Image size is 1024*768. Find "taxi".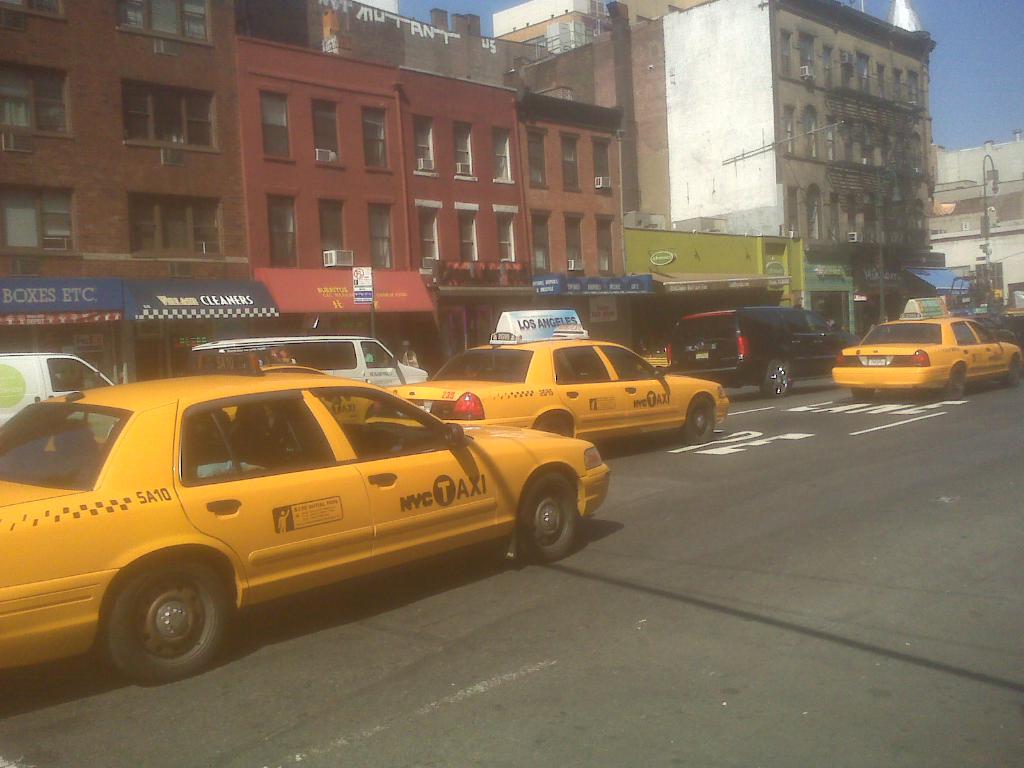
{"x1": 0, "y1": 346, "x2": 610, "y2": 685}.
